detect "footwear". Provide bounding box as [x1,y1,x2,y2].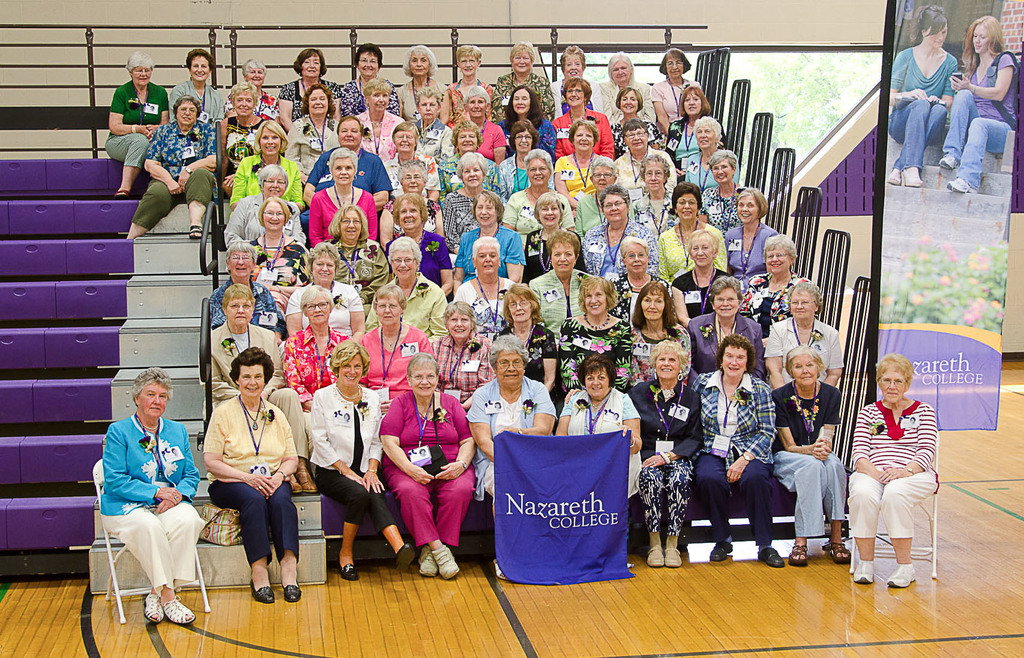
[115,190,131,196].
